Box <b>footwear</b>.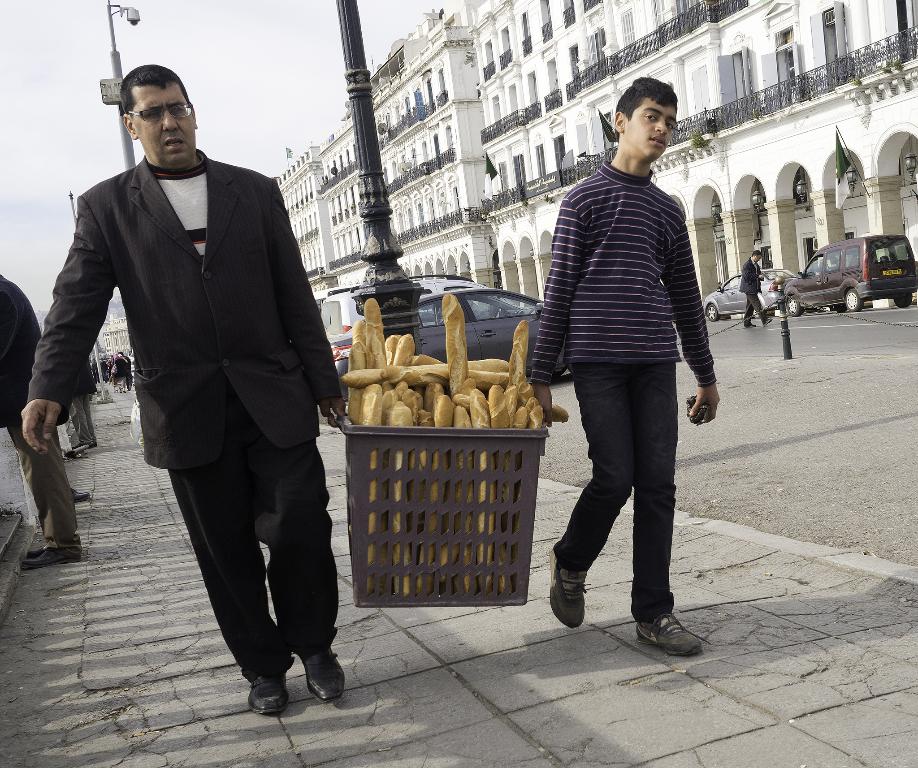
[763,317,773,326].
